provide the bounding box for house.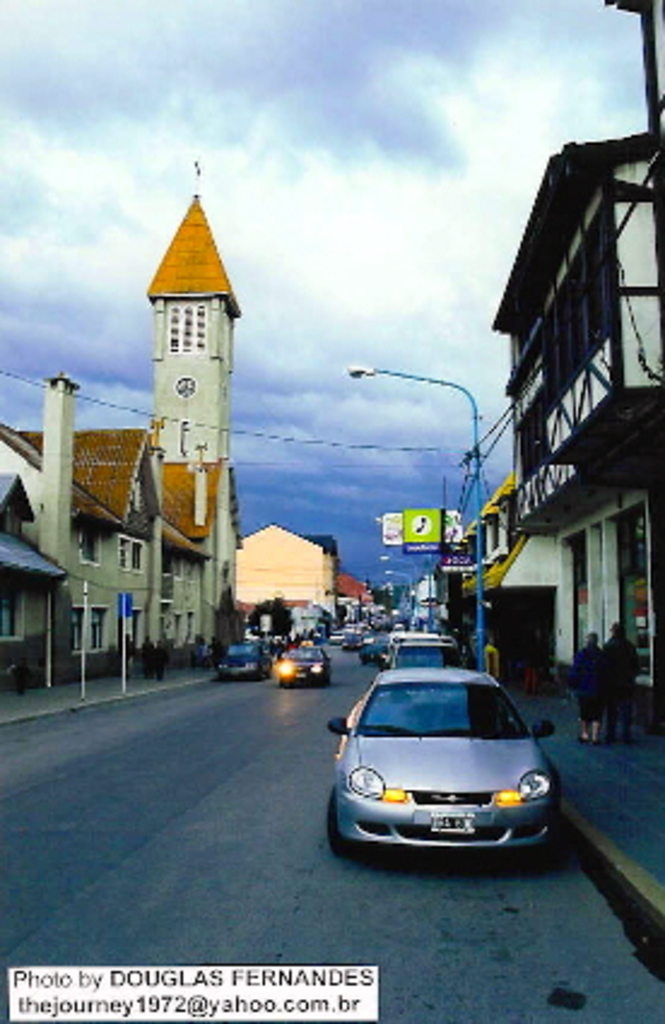
Rect(0, 176, 243, 696).
